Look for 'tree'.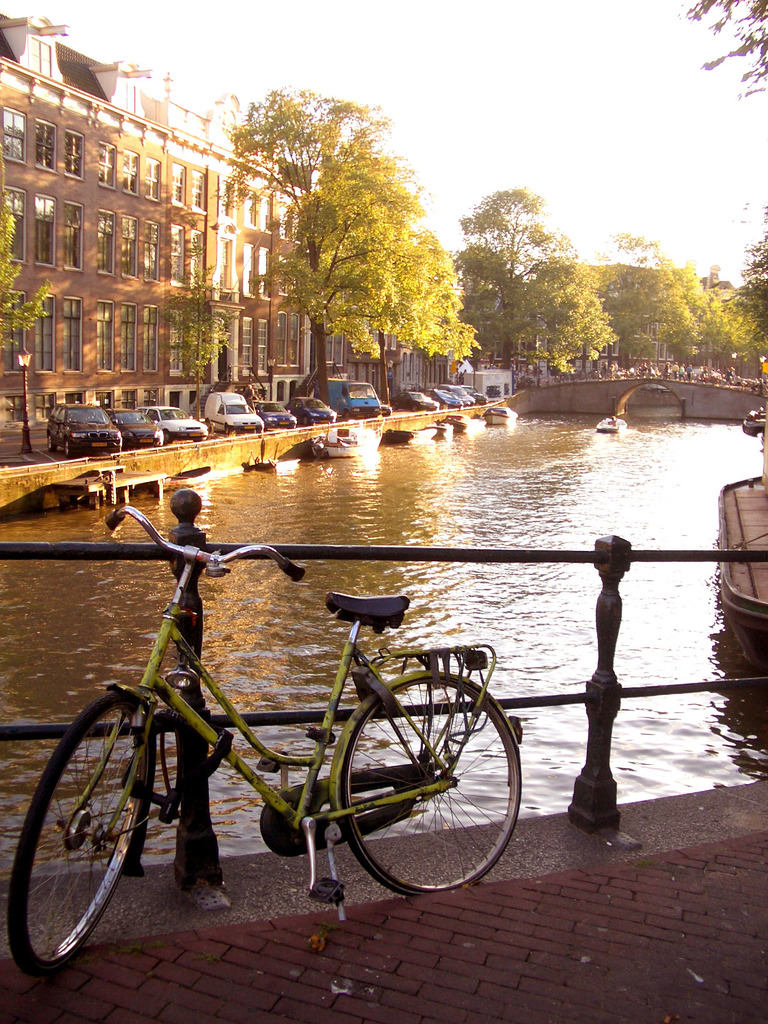
Found: [left=0, top=157, right=50, bottom=358].
